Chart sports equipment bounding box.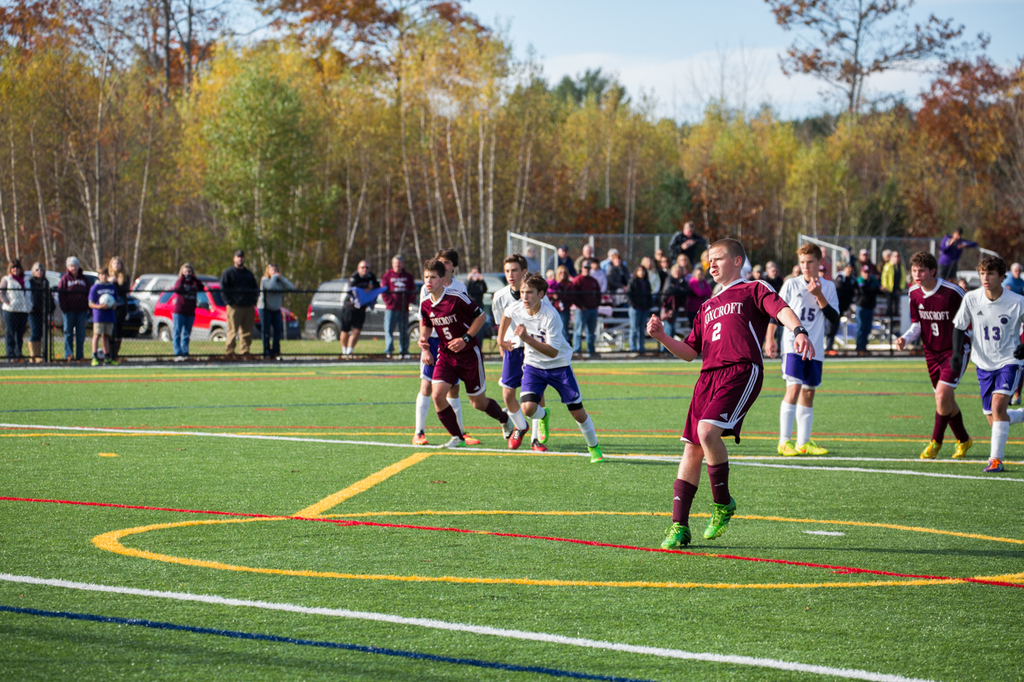
Charted: bbox(919, 437, 942, 464).
